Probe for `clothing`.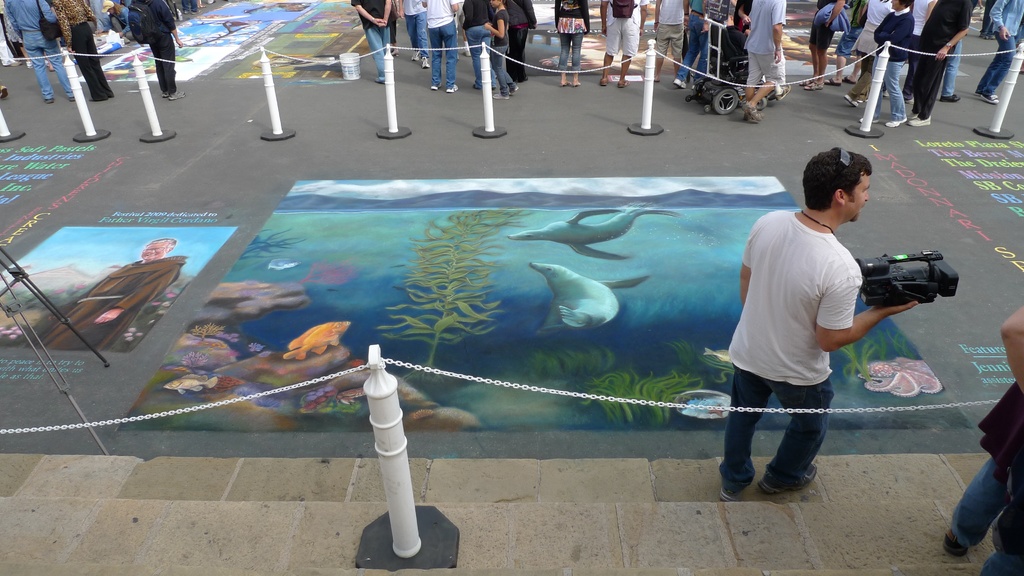
Probe result: left=6, top=0, right=54, bottom=95.
